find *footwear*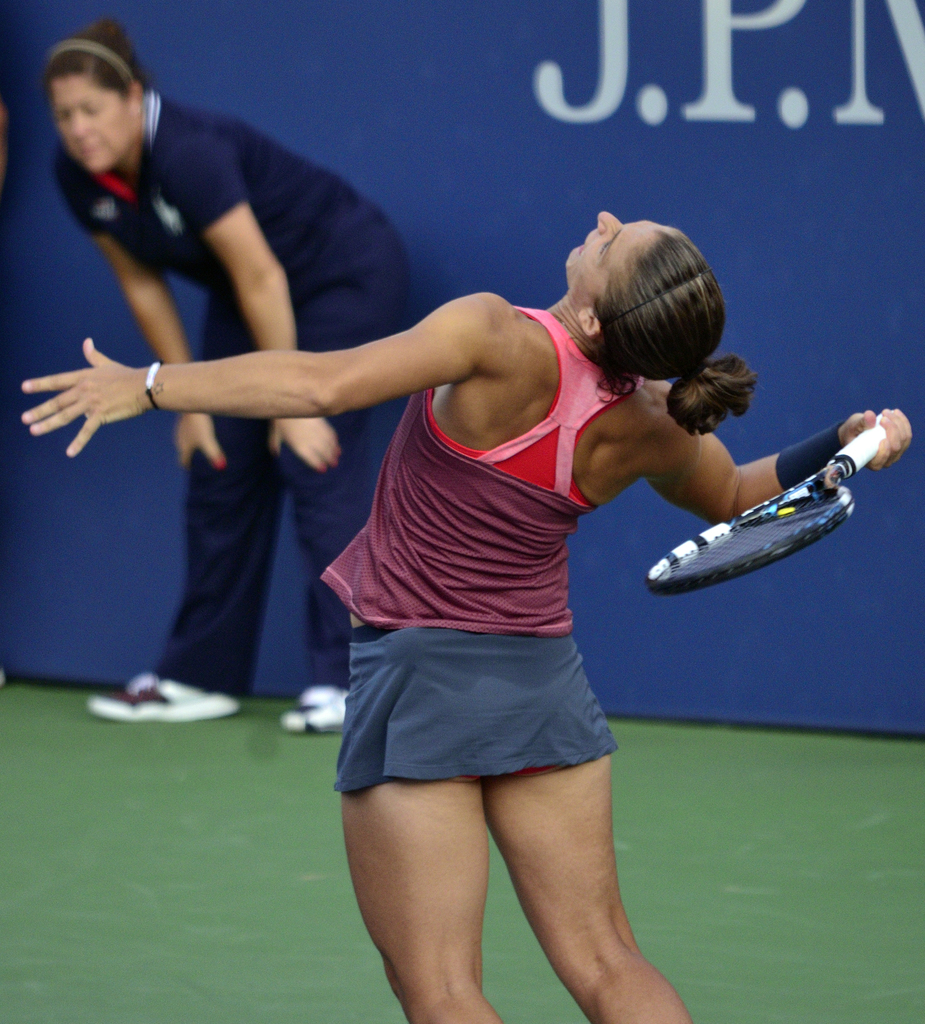
BBox(80, 664, 238, 730)
